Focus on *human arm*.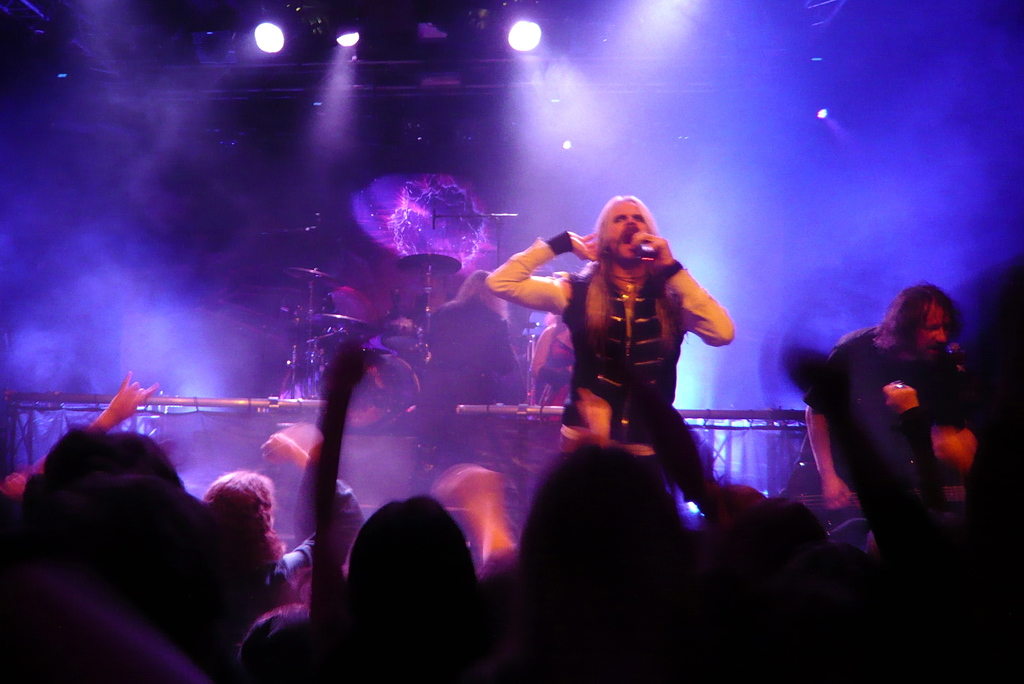
Focused at bbox=(305, 340, 372, 619).
